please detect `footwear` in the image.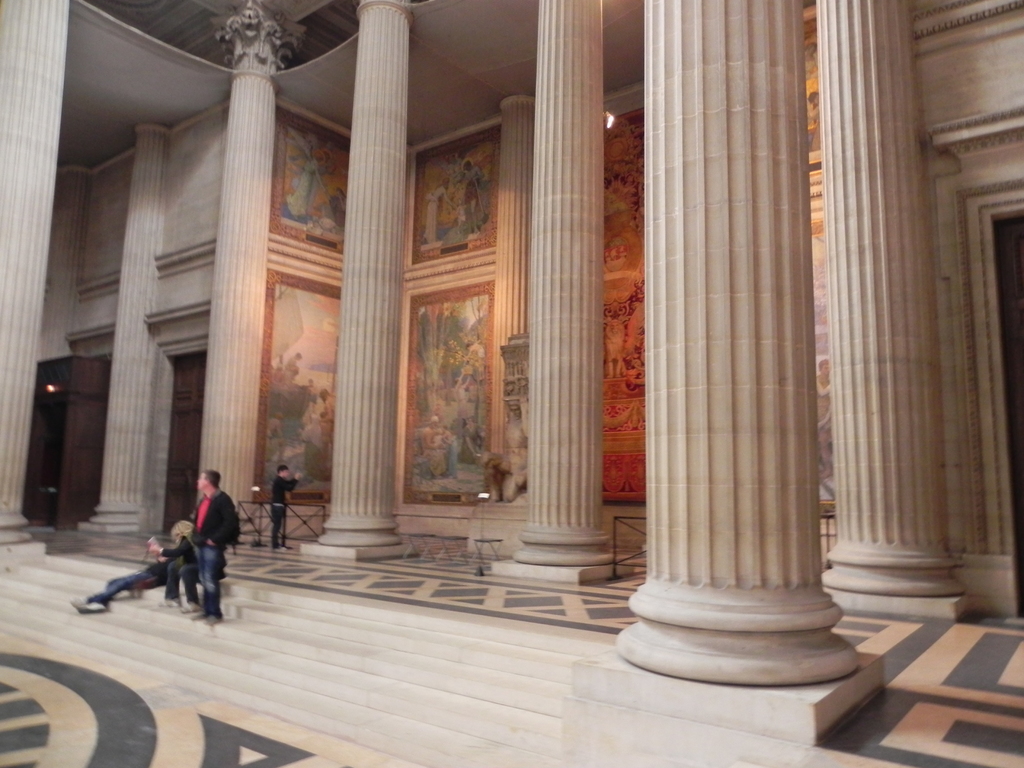
bbox=(180, 599, 198, 609).
